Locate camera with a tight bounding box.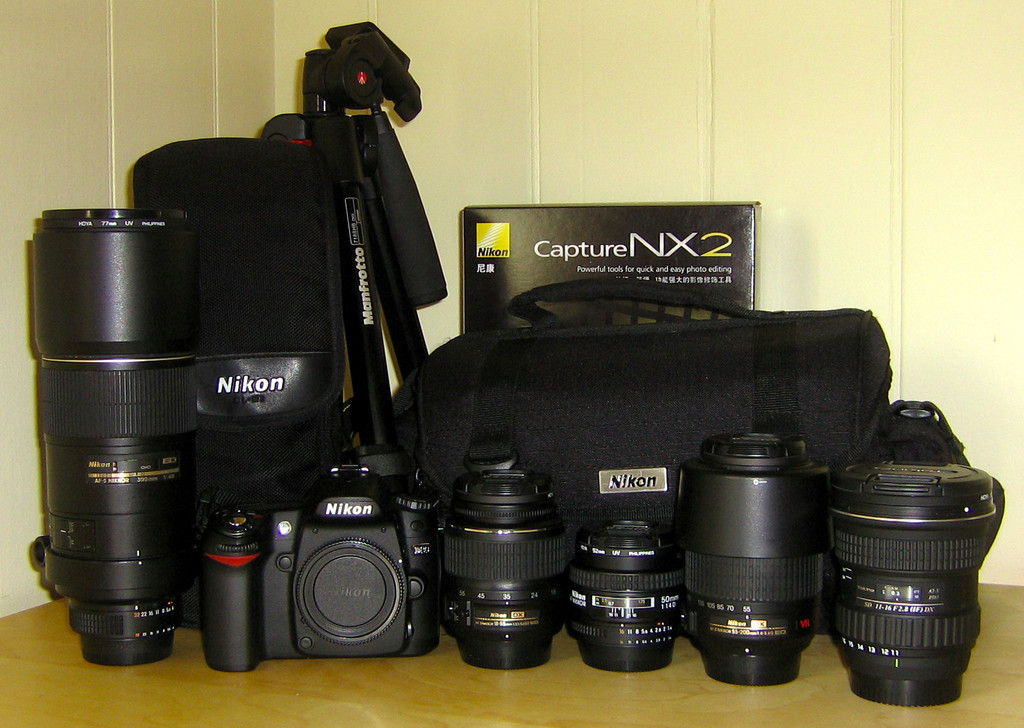
select_region(33, 211, 189, 658).
